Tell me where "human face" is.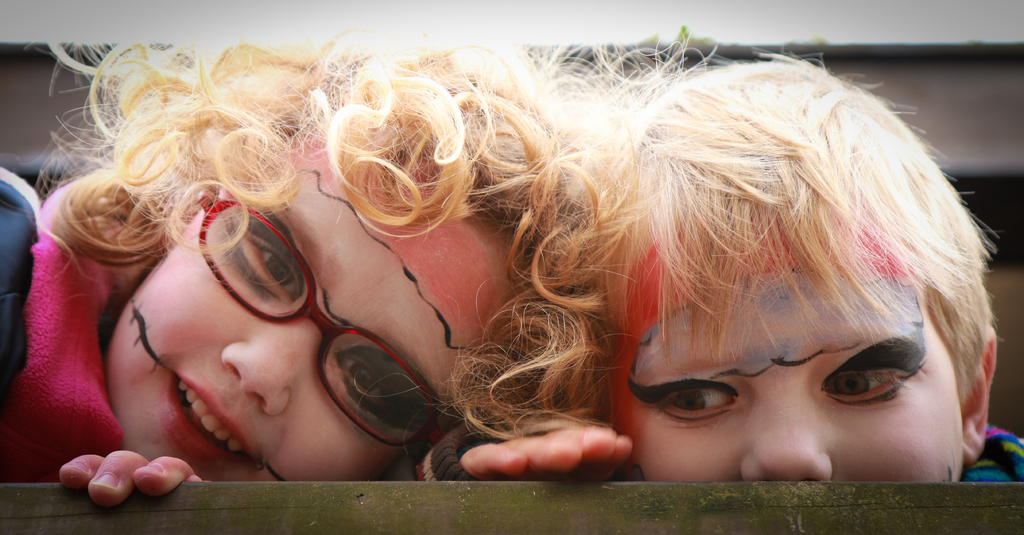
"human face" is at <bbox>103, 131, 522, 484</bbox>.
